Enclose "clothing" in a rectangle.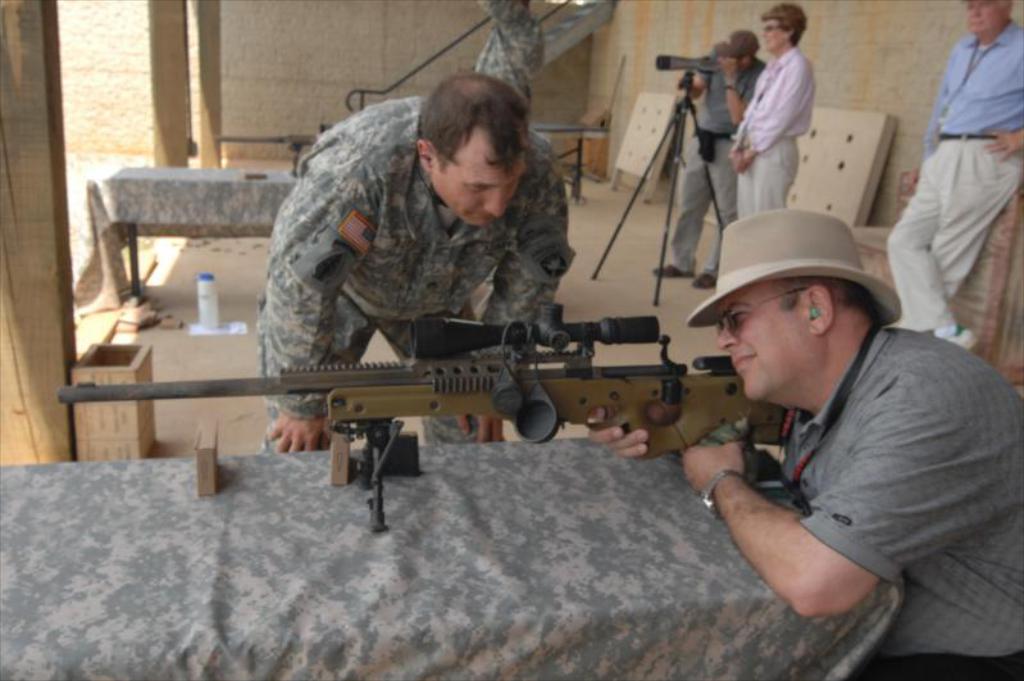
x1=682, y1=60, x2=765, y2=268.
